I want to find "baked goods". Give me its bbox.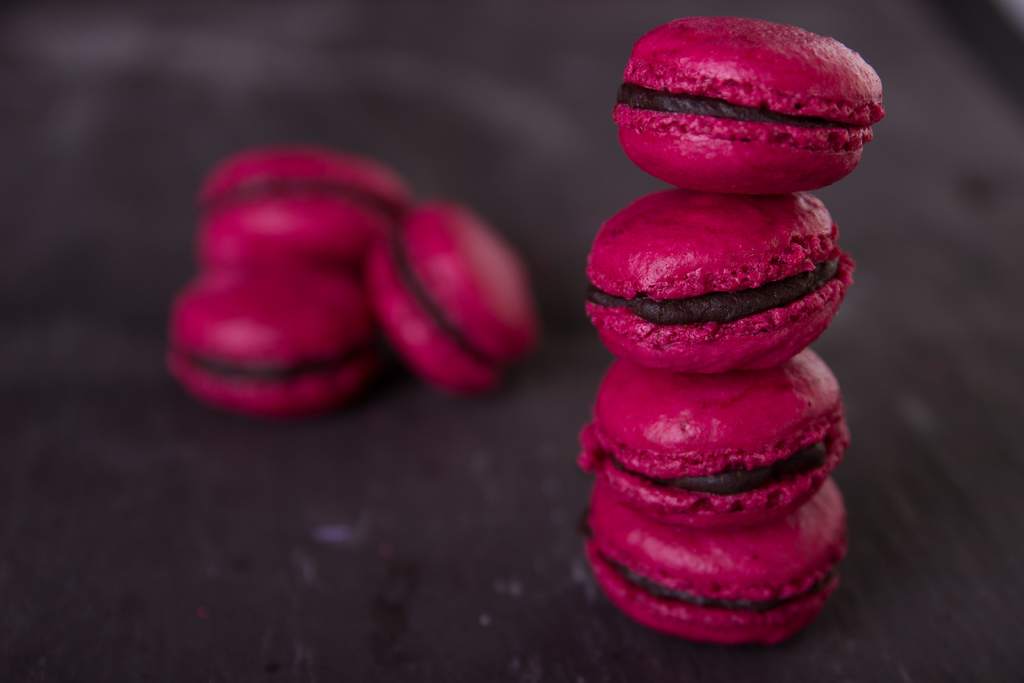
left=185, top=143, right=410, bottom=280.
